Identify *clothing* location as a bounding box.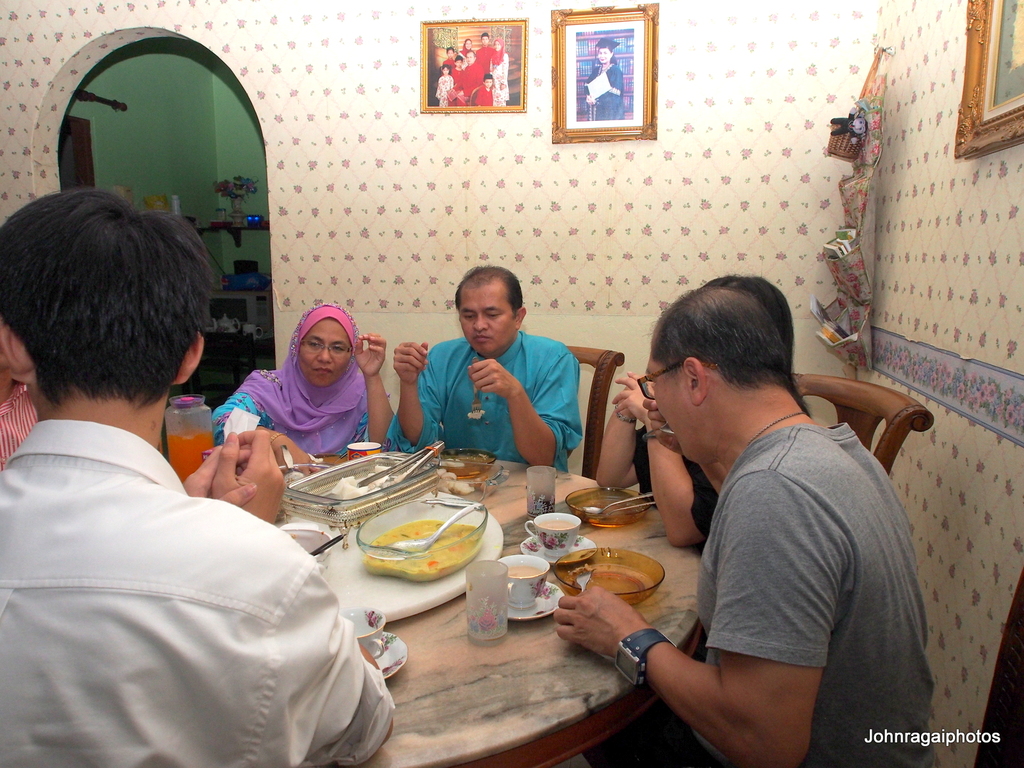
select_region(0, 343, 390, 767).
